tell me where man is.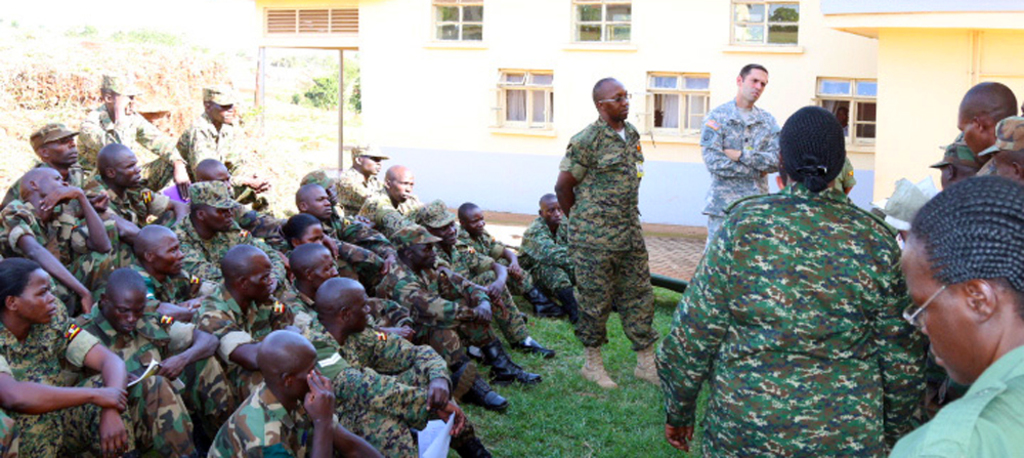
man is at pyautogui.locateOnScreen(70, 269, 237, 457).
